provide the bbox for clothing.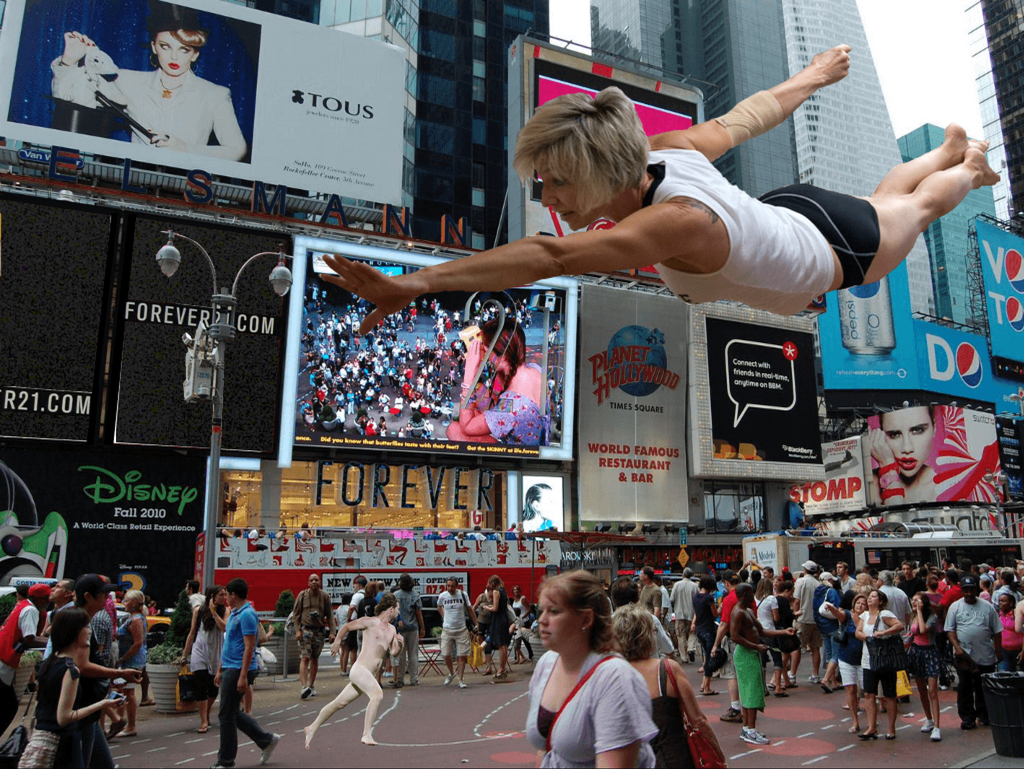
x1=472, y1=584, x2=511, y2=657.
